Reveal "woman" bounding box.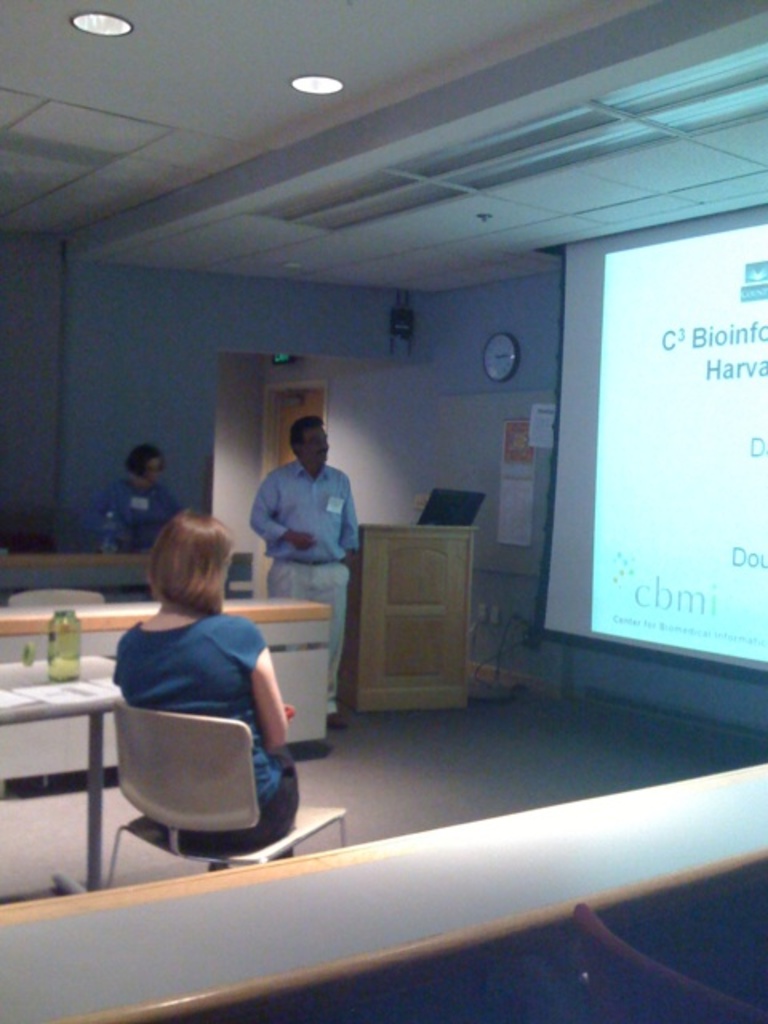
Revealed: bbox(93, 493, 317, 854).
